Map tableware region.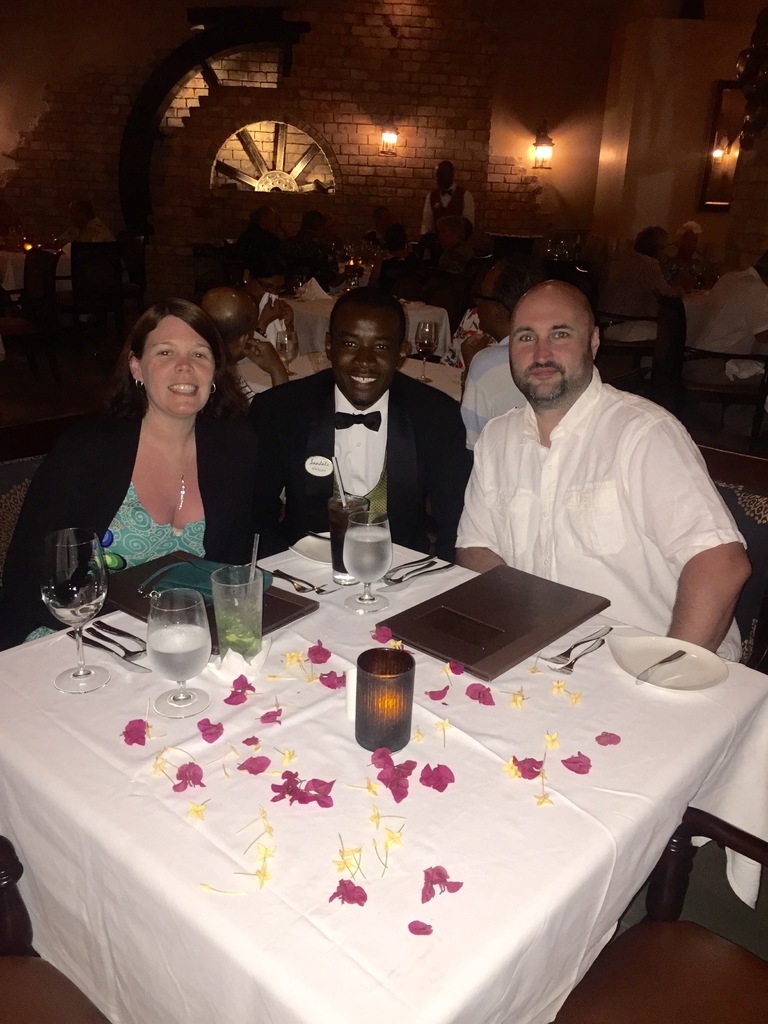
Mapped to <bbox>145, 585, 208, 723</bbox>.
